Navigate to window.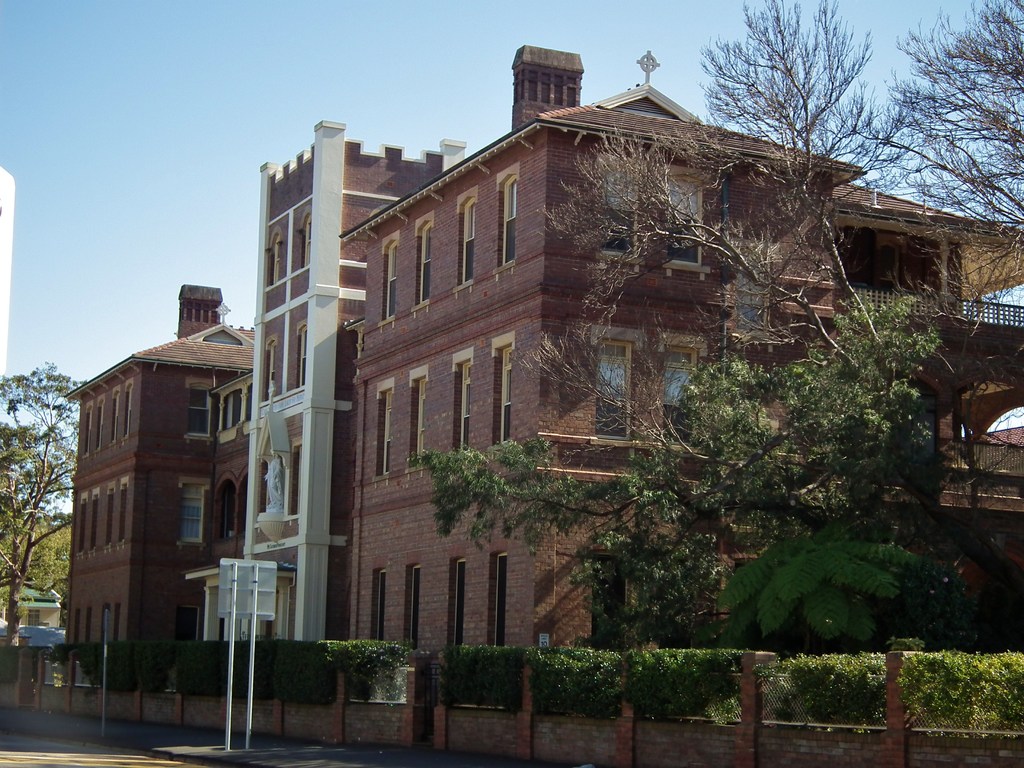
Navigation target: locate(404, 362, 426, 476).
